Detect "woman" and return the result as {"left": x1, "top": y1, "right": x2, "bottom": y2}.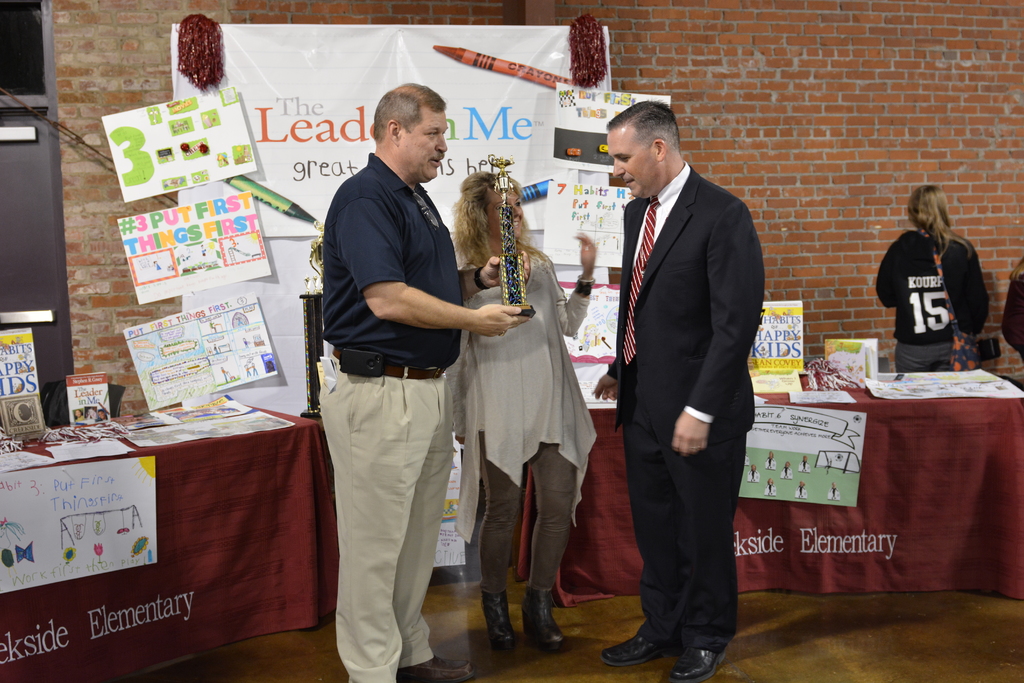
{"left": 879, "top": 174, "right": 990, "bottom": 374}.
